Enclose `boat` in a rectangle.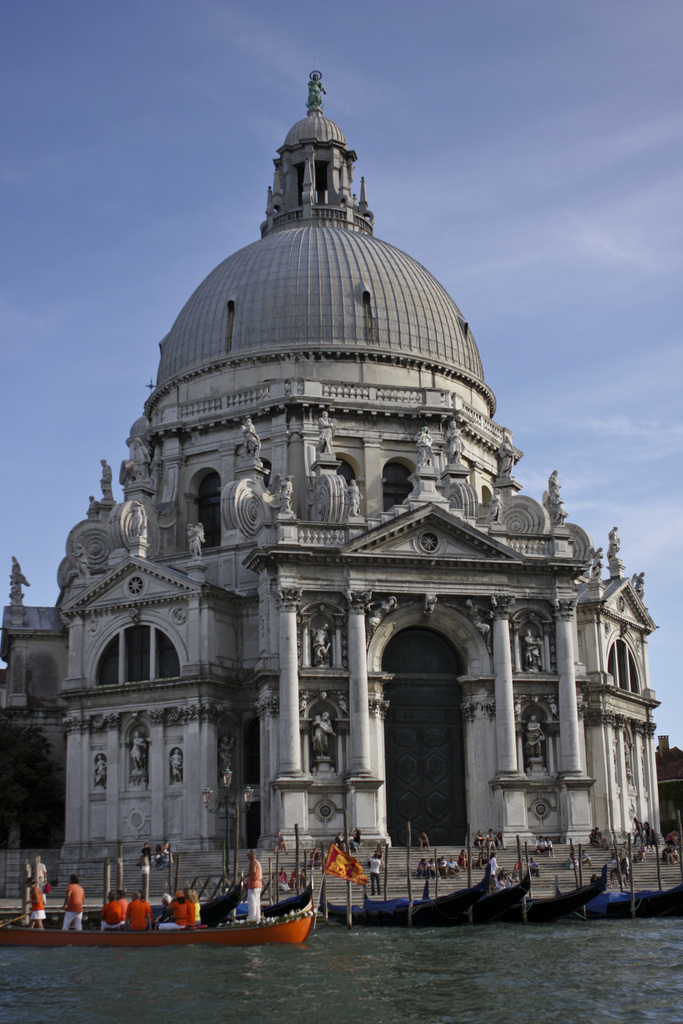
crop(562, 874, 682, 923).
